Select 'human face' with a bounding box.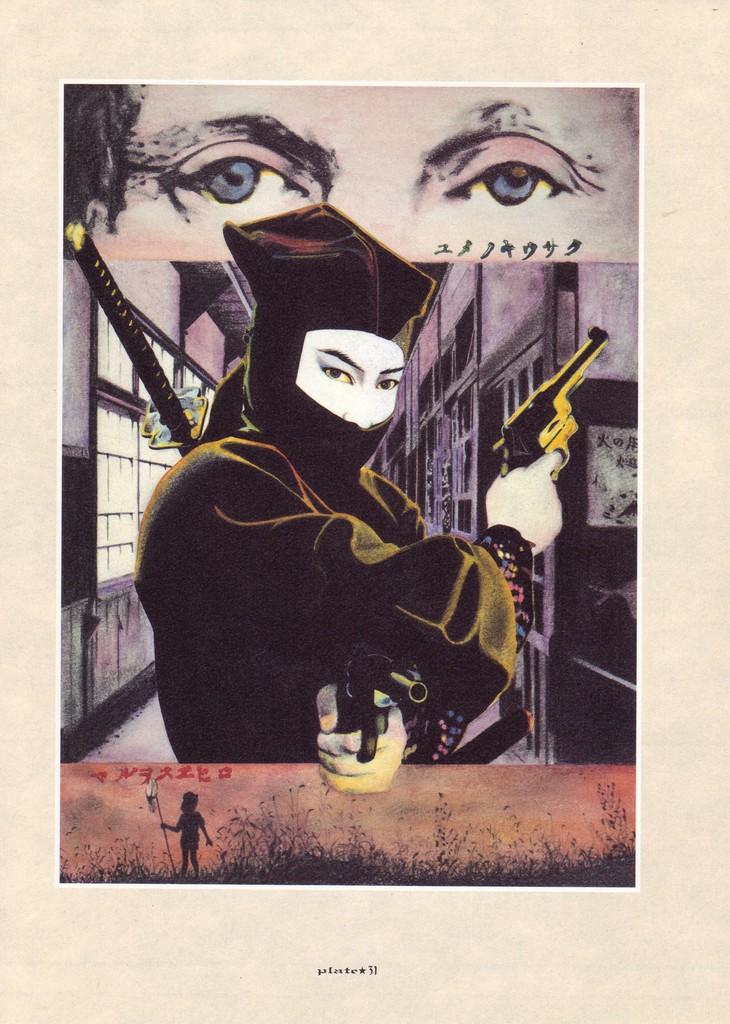
bbox=[293, 333, 405, 422].
